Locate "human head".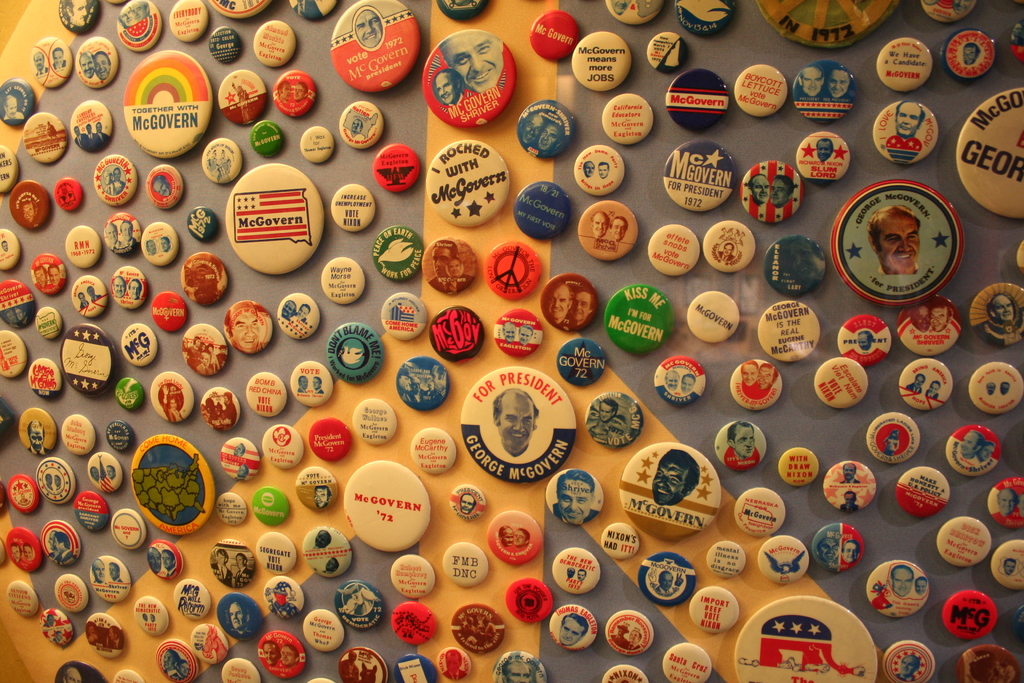
Bounding box: x1=573 y1=292 x2=595 y2=320.
